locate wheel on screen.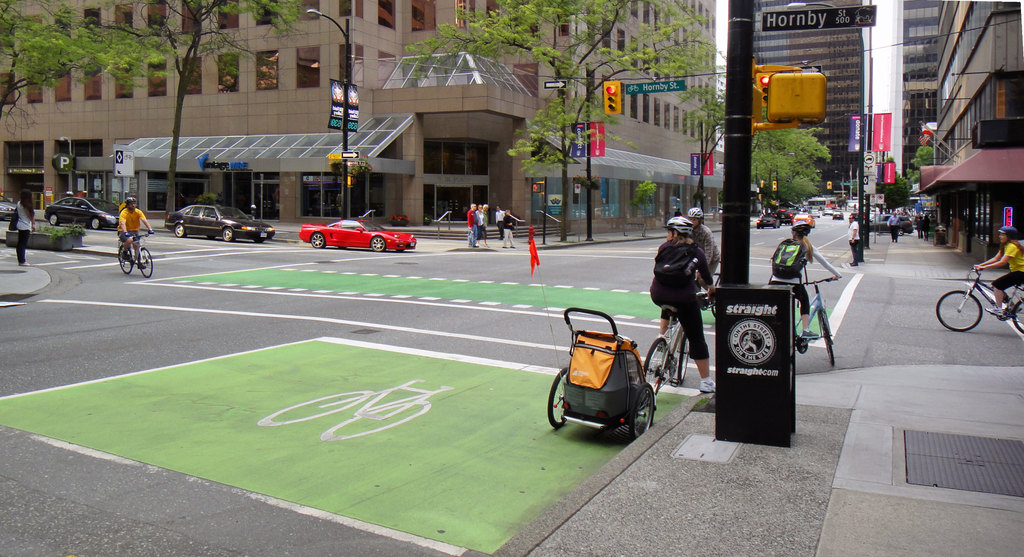
On screen at x1=817, y1=307, x2=836, y2=367.
